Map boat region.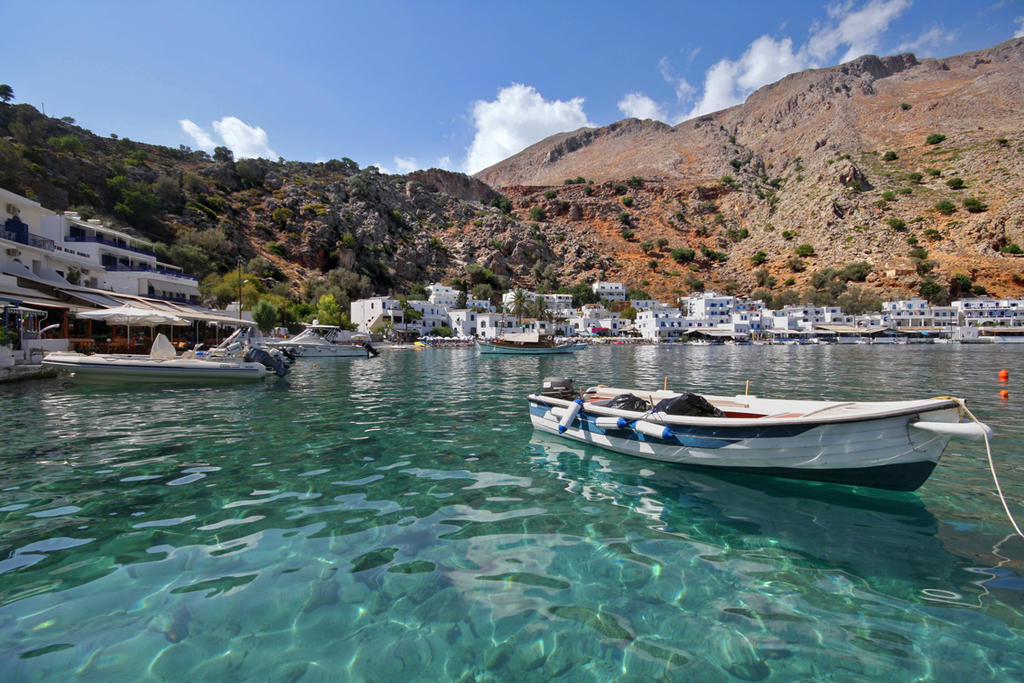
Mapped to locate(41, 342, 263, 395).
